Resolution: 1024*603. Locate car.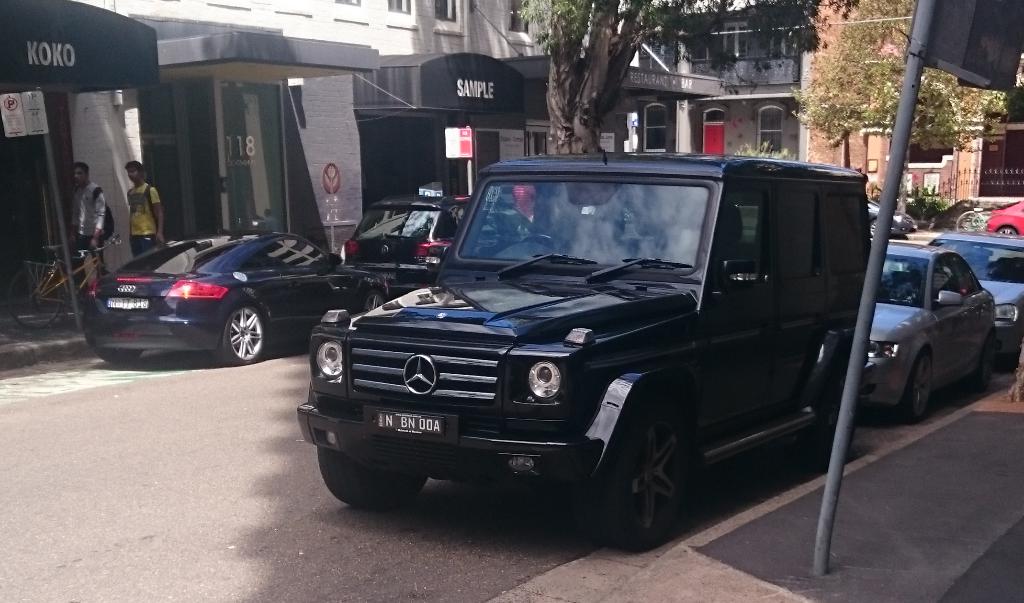
[338,185,557,295].
